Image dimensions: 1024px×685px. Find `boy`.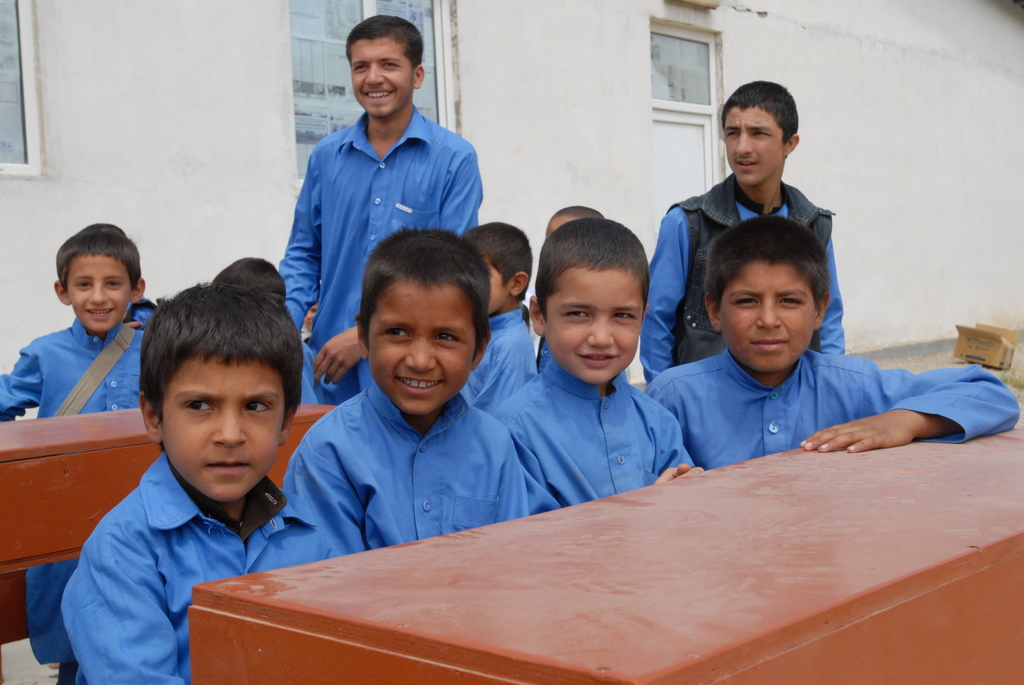
<bbox>274, 4, 485, 410</bbox>.
